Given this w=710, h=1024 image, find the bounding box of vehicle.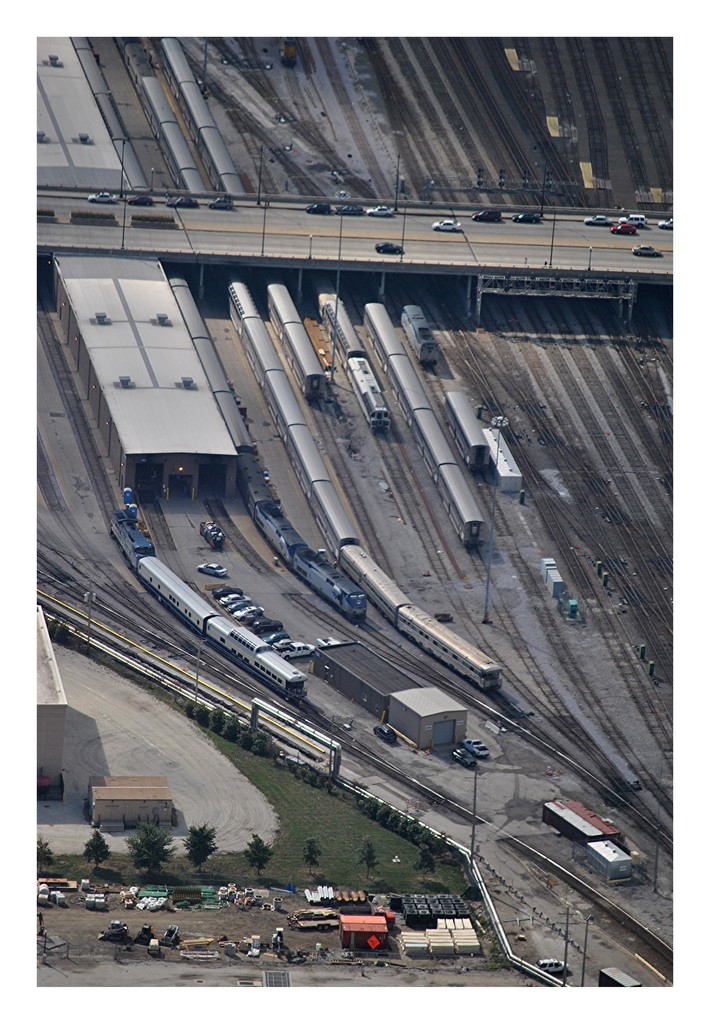
[left=365, top=303, right=488, bottom=543].
